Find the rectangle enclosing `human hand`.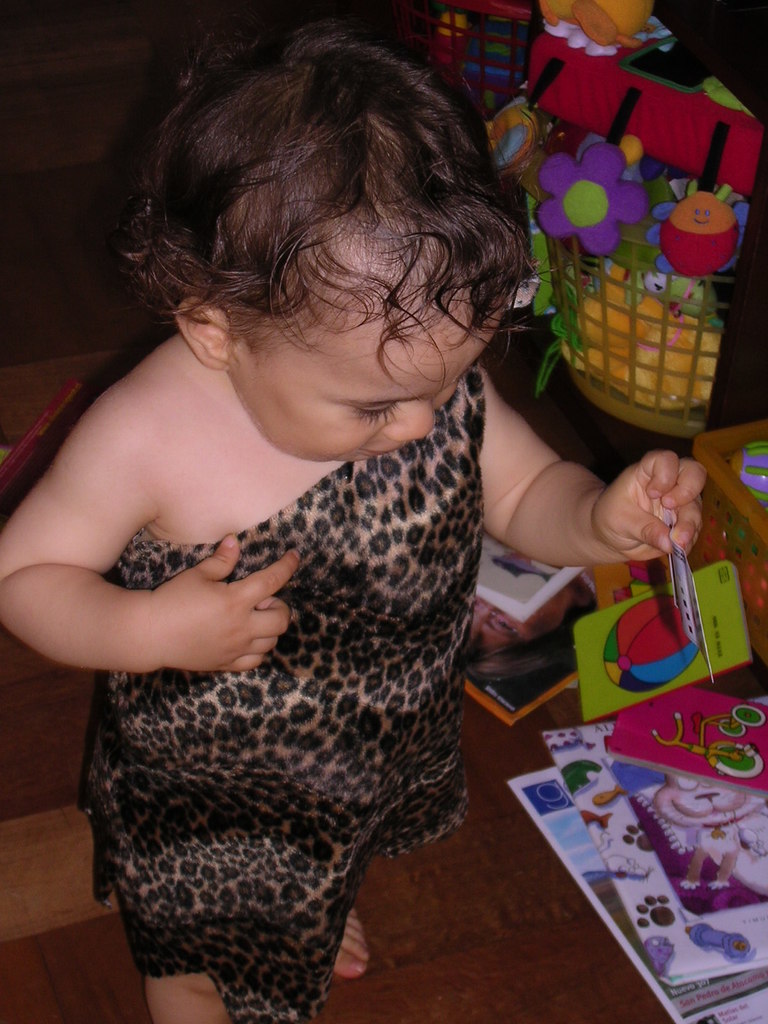
(left=588, top=431, right=732, bottom=561).
